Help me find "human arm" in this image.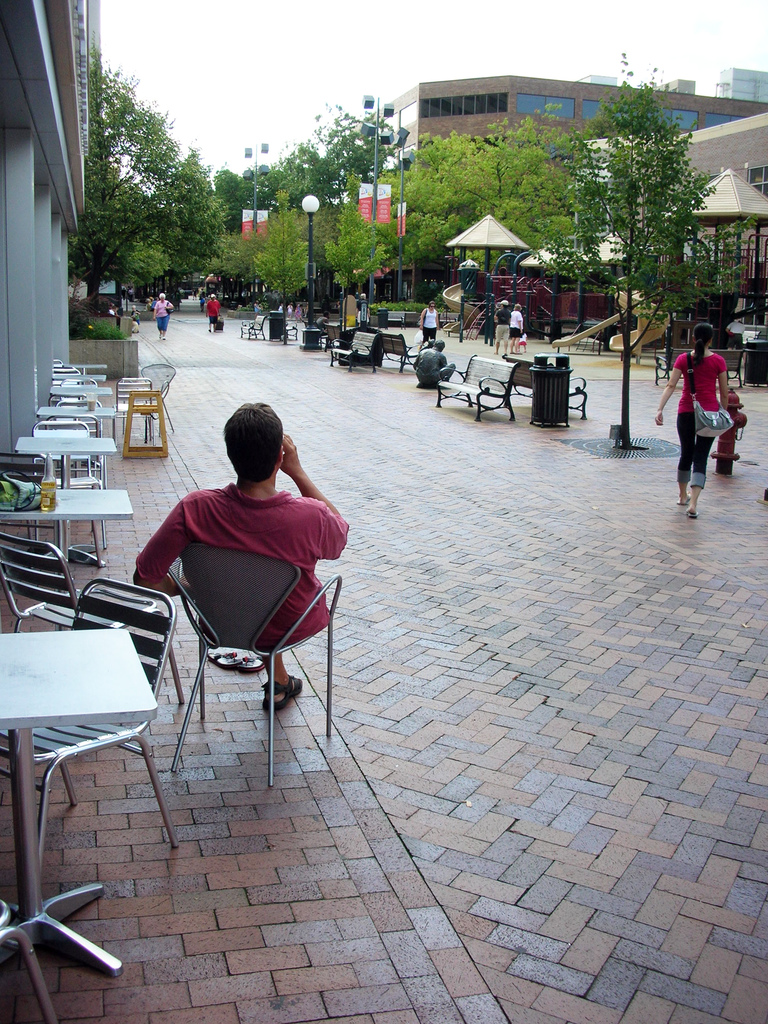
Found it: left=129, top=489, right=197, bottom=614.
